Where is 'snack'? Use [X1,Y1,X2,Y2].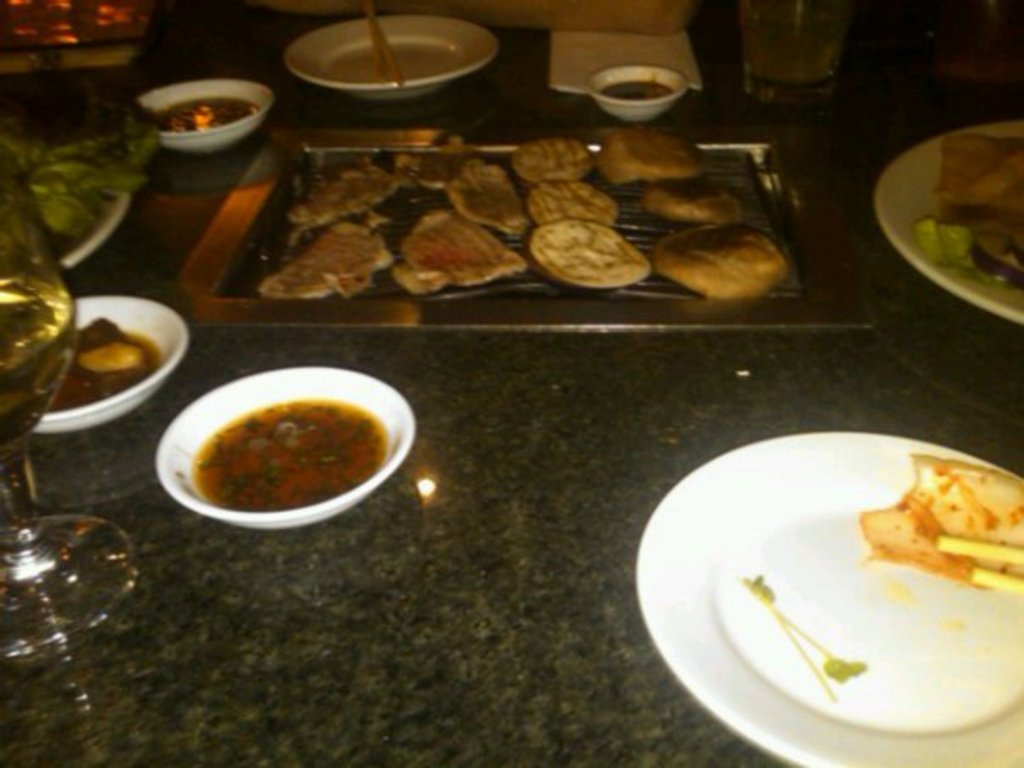
[287,156,392,231].
